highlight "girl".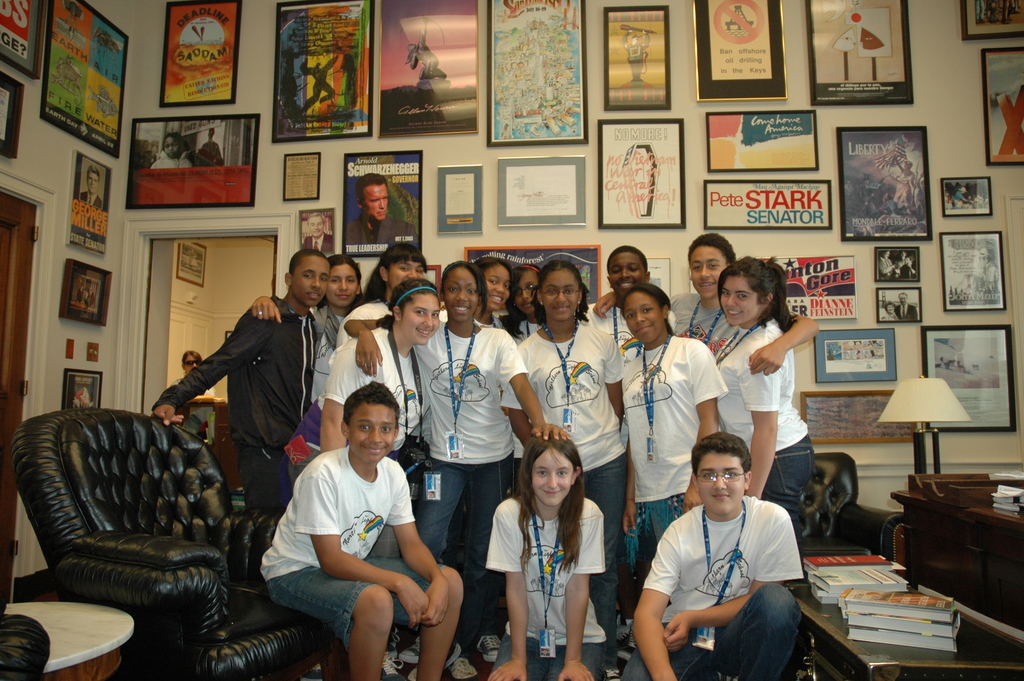
Highlighted region: box=[511, 262, 541, 345].
